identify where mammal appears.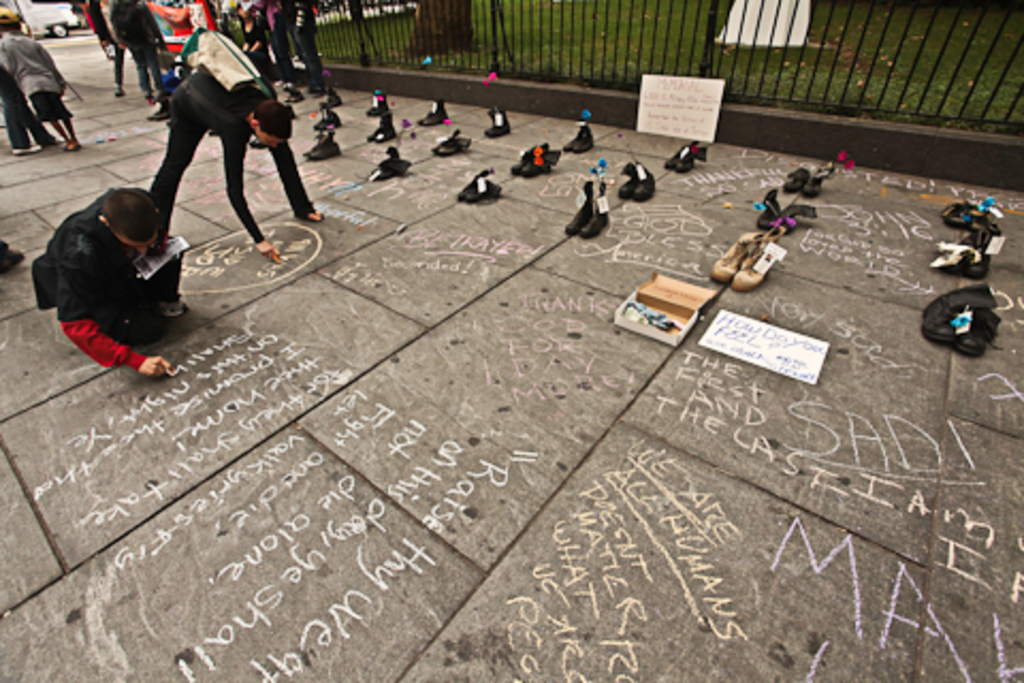
Appears at rect(277, 0, 331, 98).
